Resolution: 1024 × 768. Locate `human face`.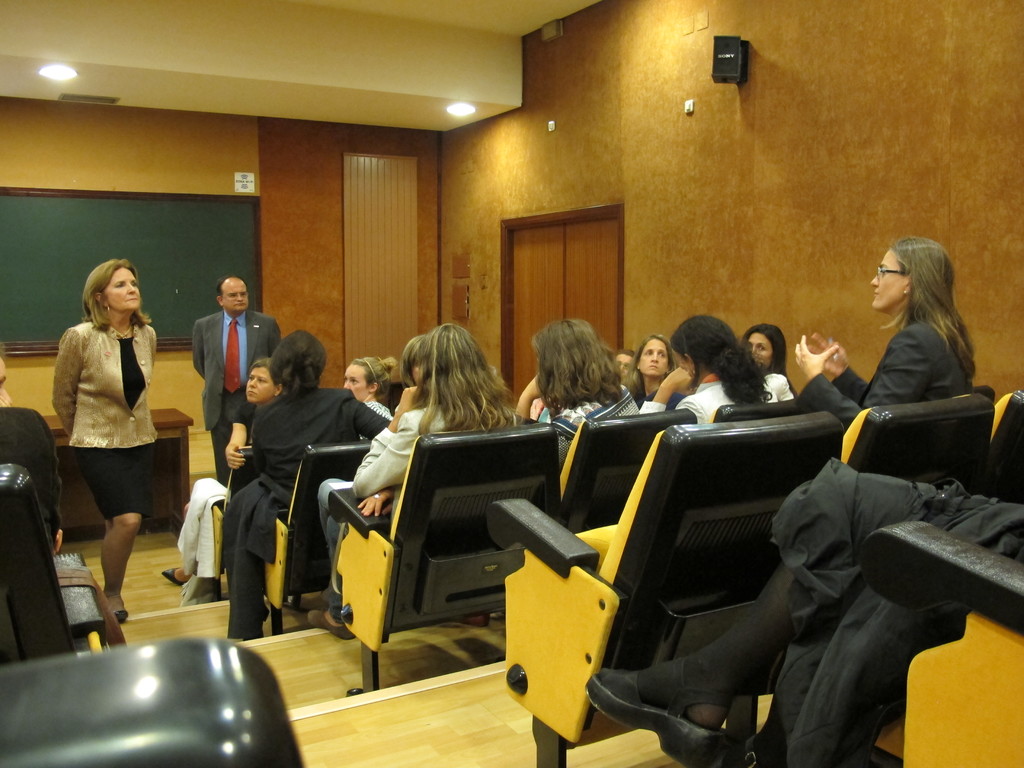
BBox(103, 268, 140, 309).
